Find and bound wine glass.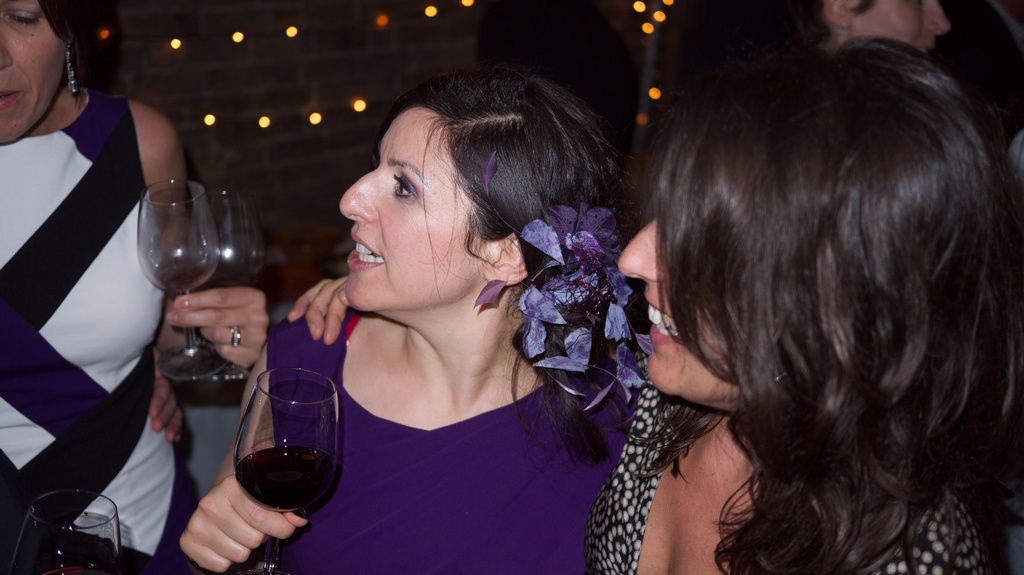
Bound: rect(233, 369, 339, 574).
